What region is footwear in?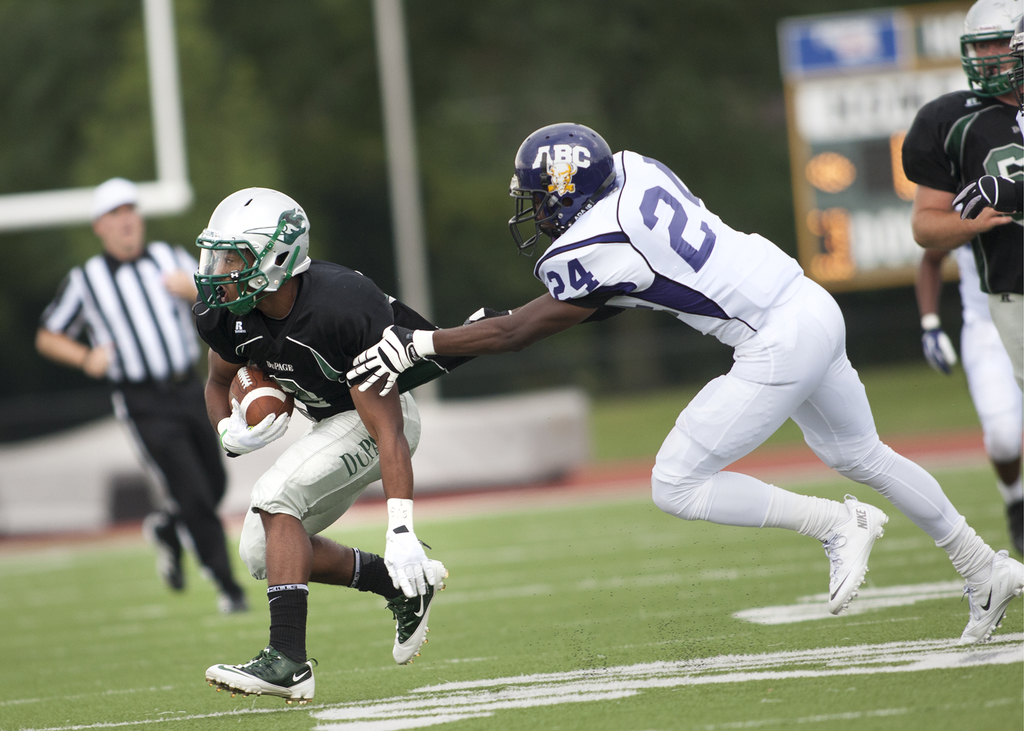
<region>819, 490, 893, 615</region>.
